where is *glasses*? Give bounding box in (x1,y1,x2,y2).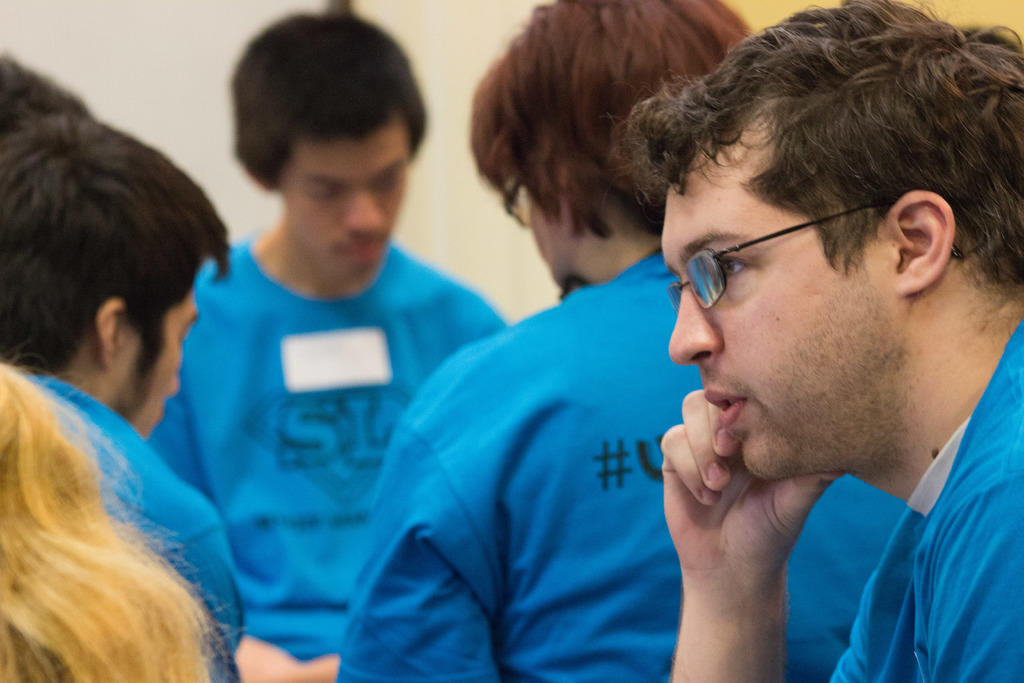
(643,204,957,315).
